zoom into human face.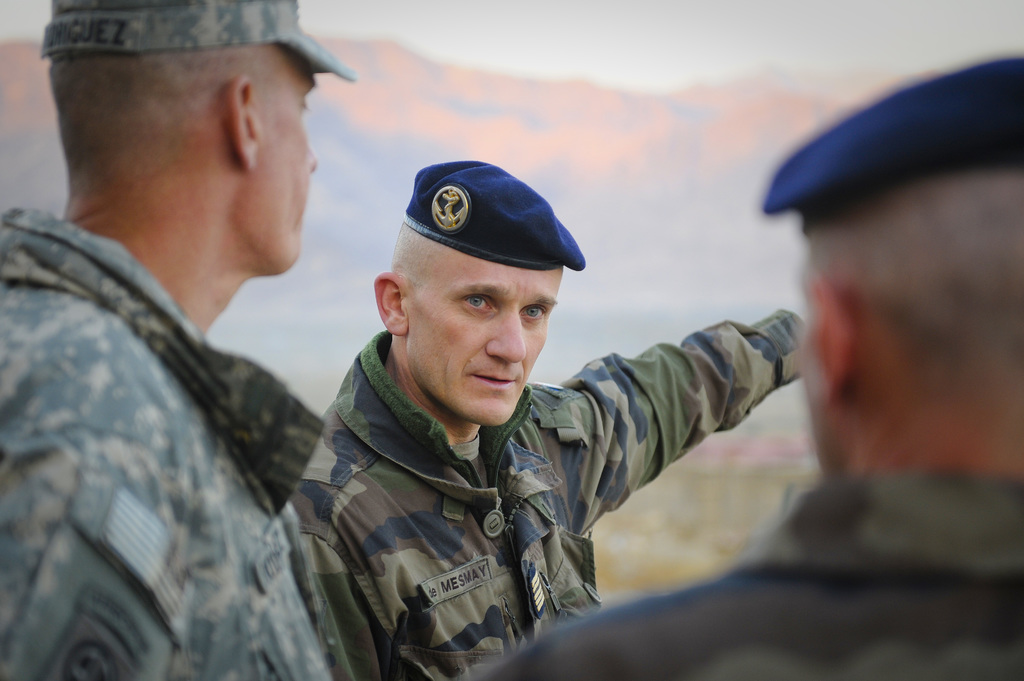
Zoom target: (left=248, top=68, right=315, bottom=273).
